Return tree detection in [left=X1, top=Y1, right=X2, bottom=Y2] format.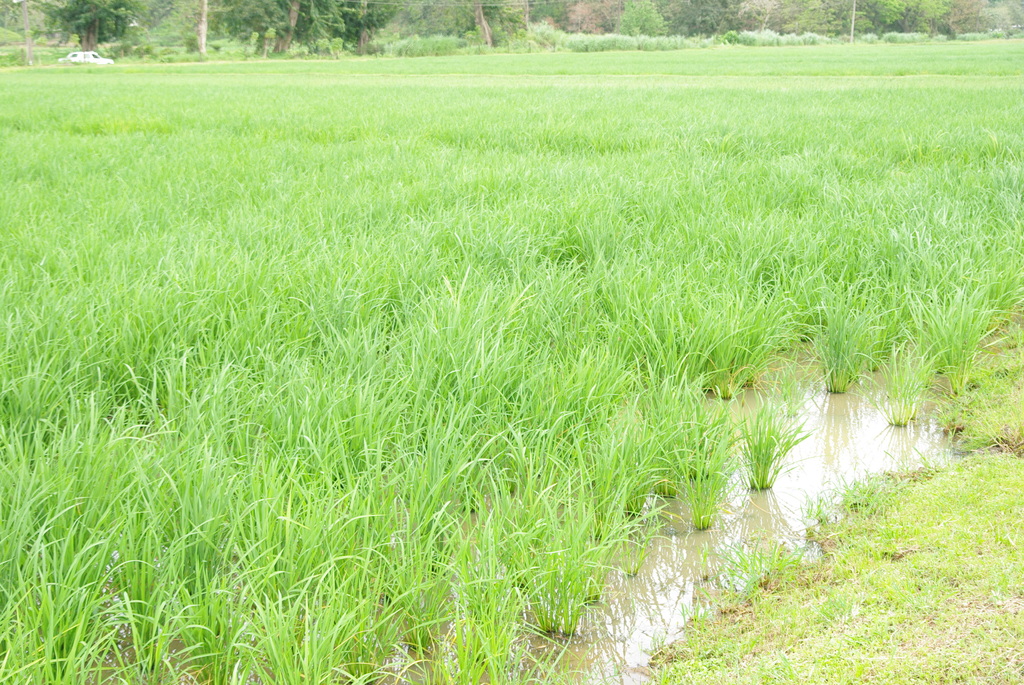
[left=26, top=0, right=152, bottom=53].
